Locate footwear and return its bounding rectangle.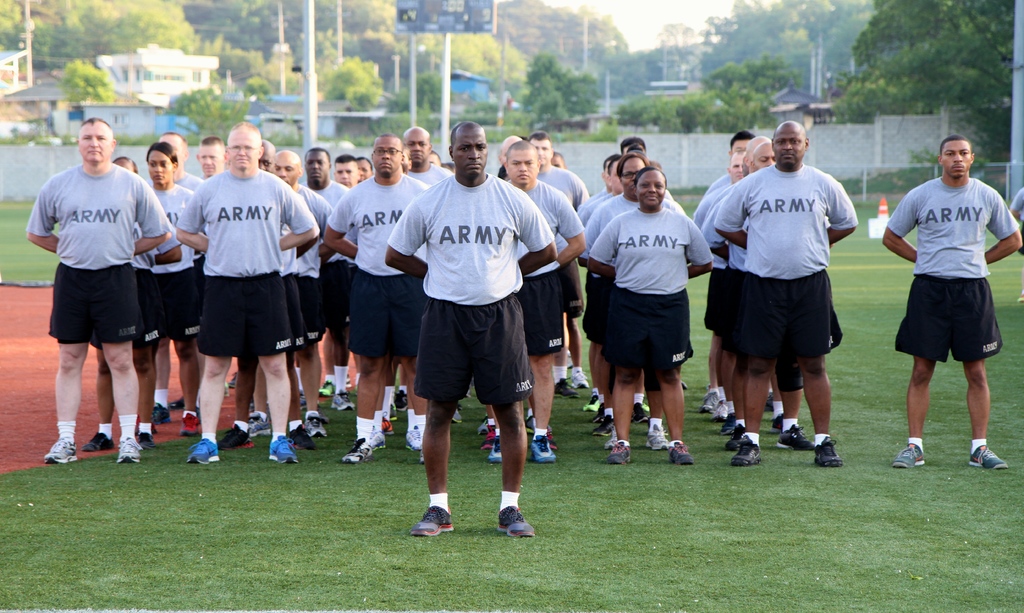
bbox=[777, 424, 814, 450].
